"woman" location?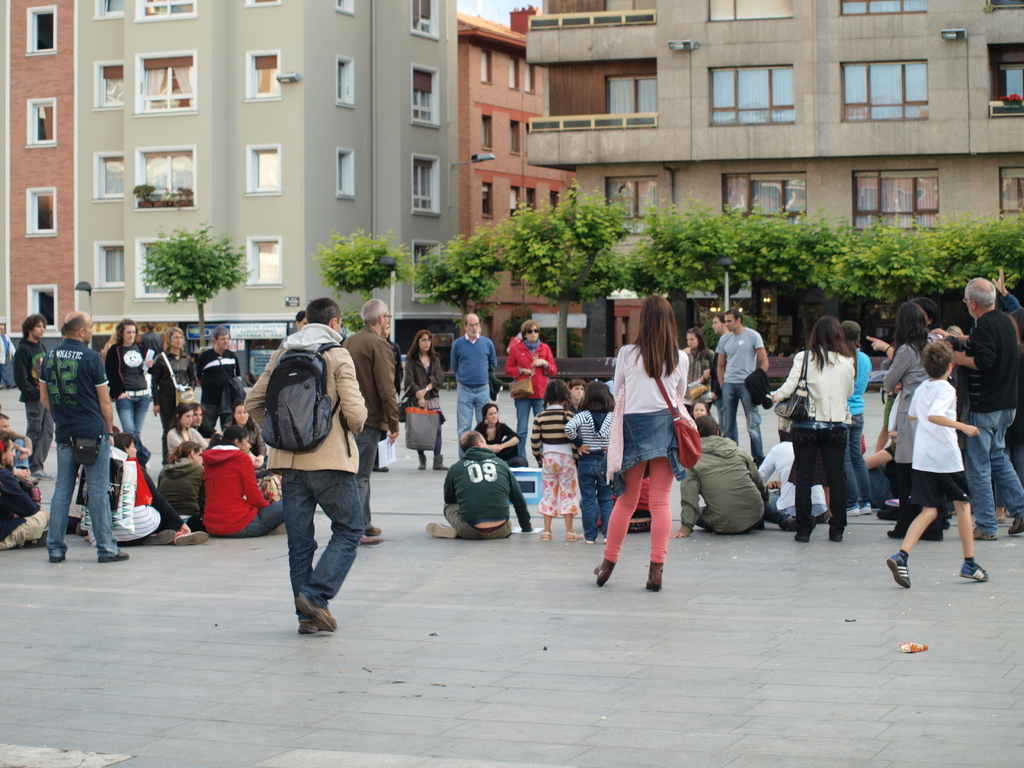
(x1=913, y1=296, x2=939, y2=337)
